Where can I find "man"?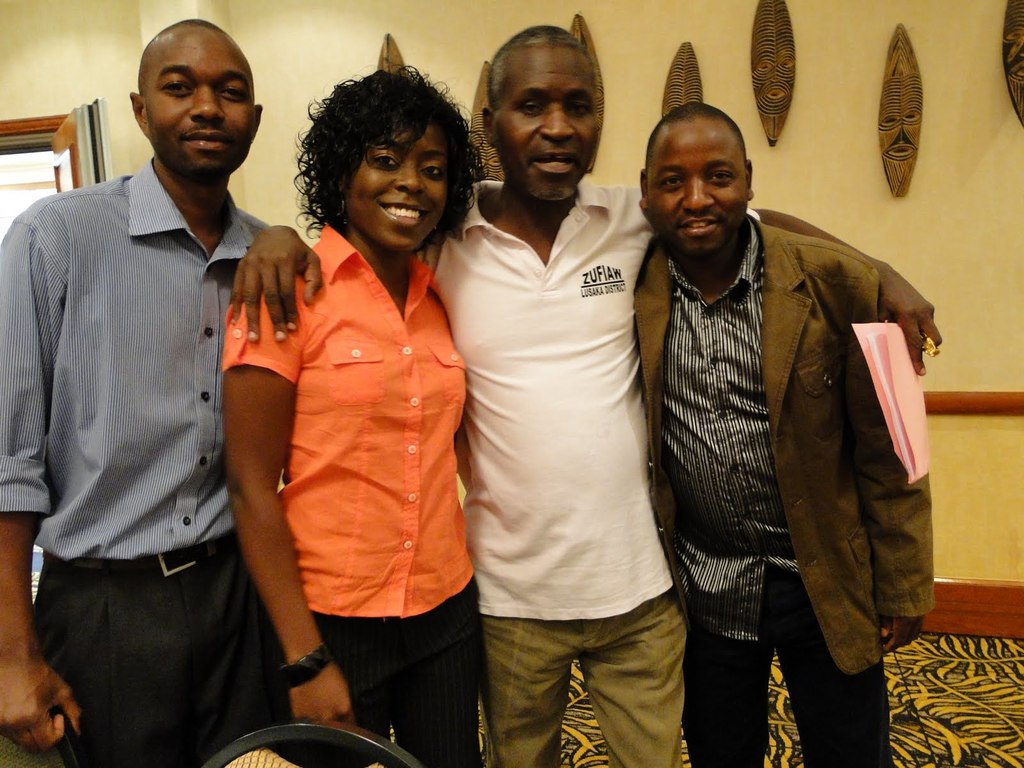
You can find it at x1=0, y1=19, x2=279, y2=767.
